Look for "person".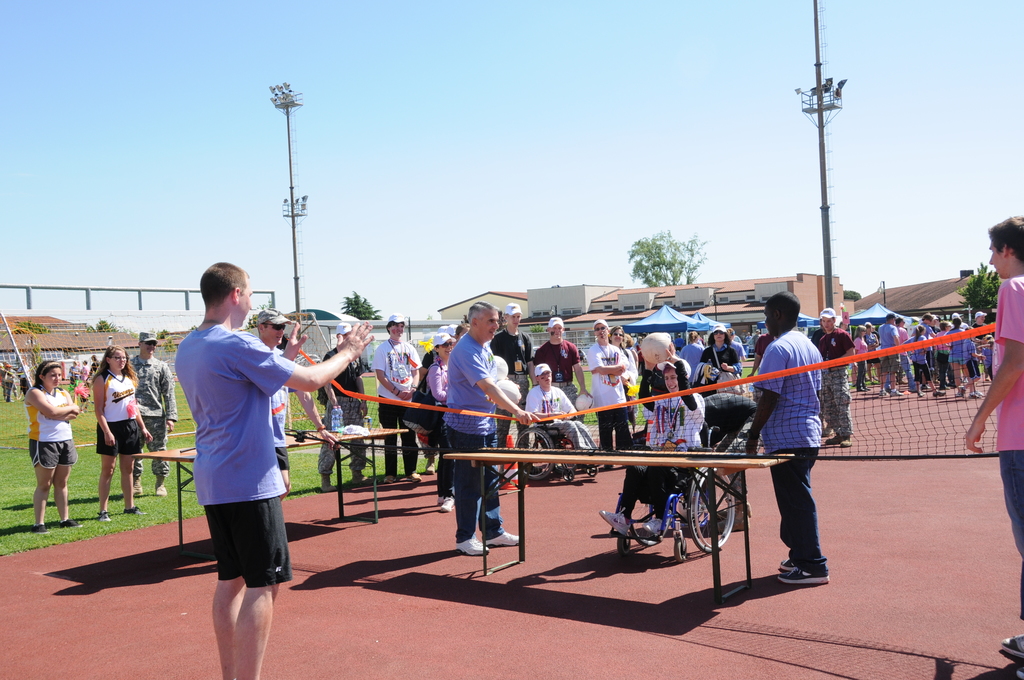
Found: (left=90, top=349, right=149, bottom=516).
